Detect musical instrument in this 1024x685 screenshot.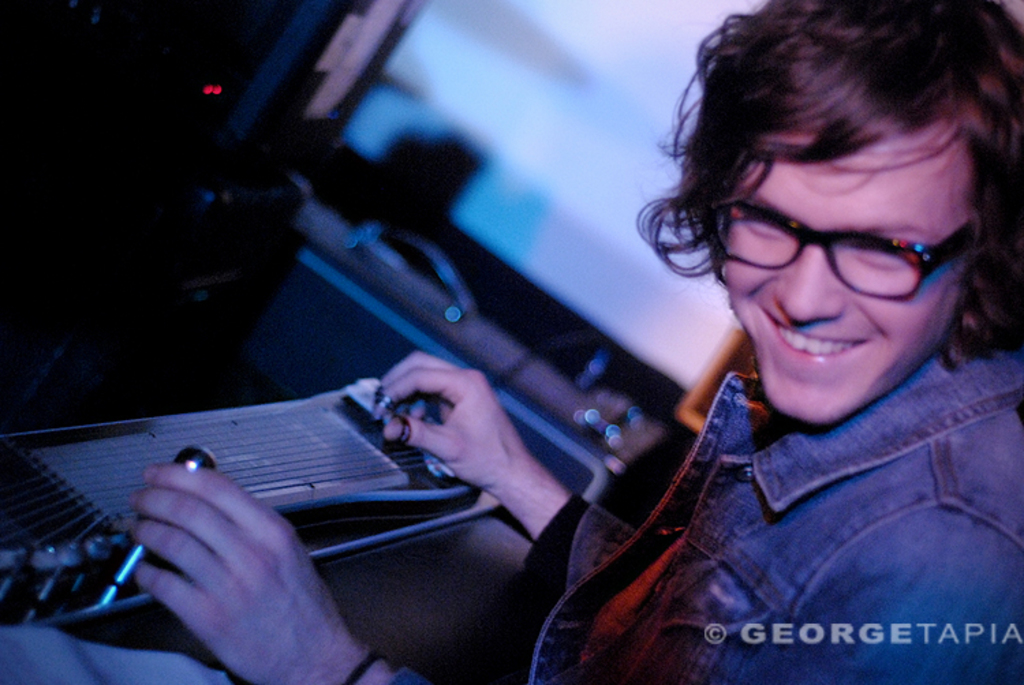
Detection: x1=0, y1=362, x2=500, y2=629.
